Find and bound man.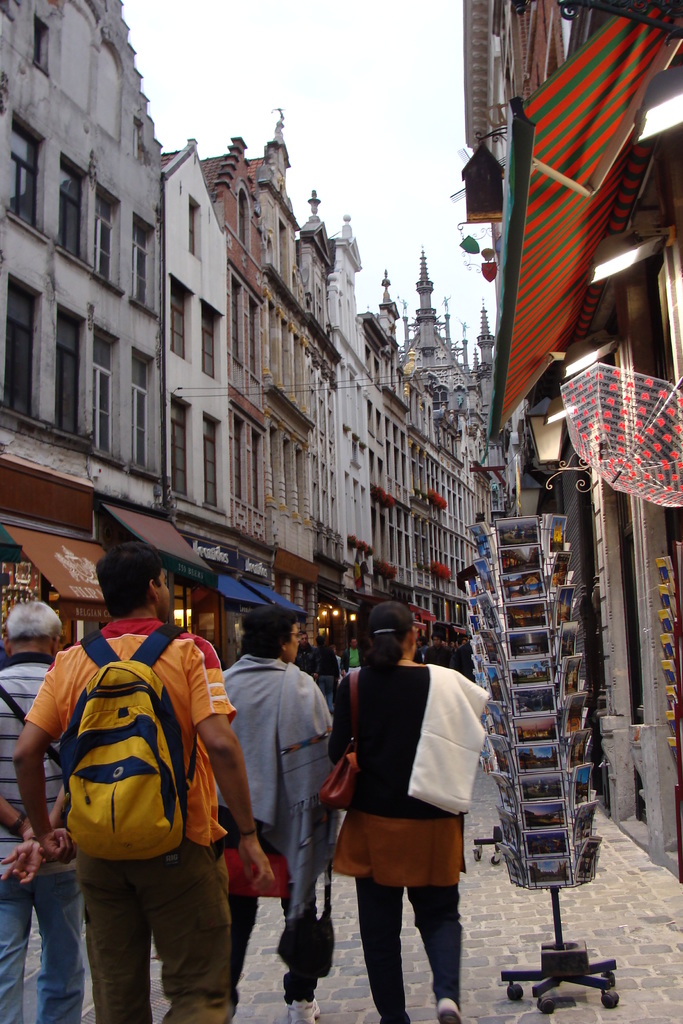
Bound: {"x1": 0, "y1": 600, "x2": 91, "y2": 1021}.
